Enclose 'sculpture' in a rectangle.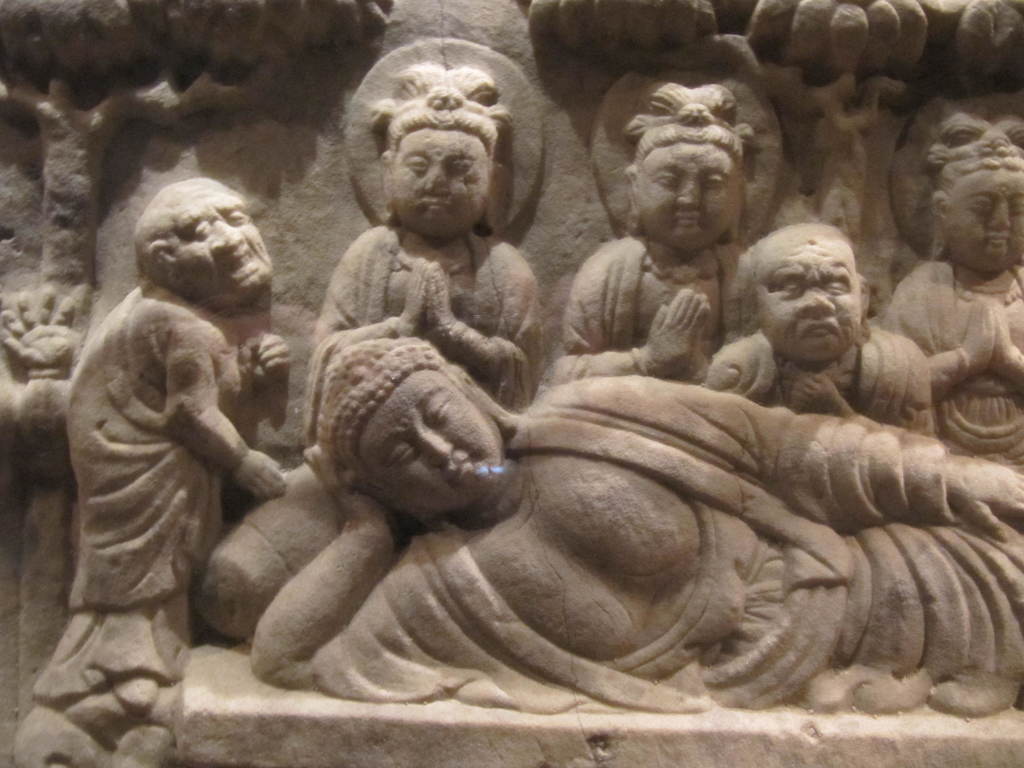
box=[290, 47, 552, 474].
